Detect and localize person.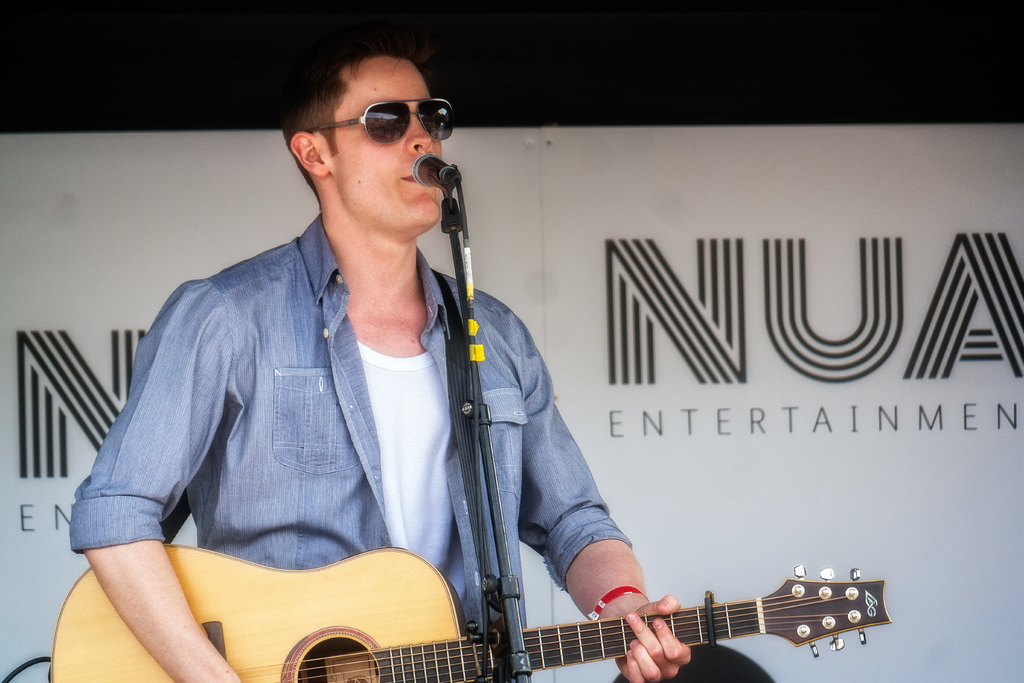
Localized at <box>88,56,671,680</box>.
